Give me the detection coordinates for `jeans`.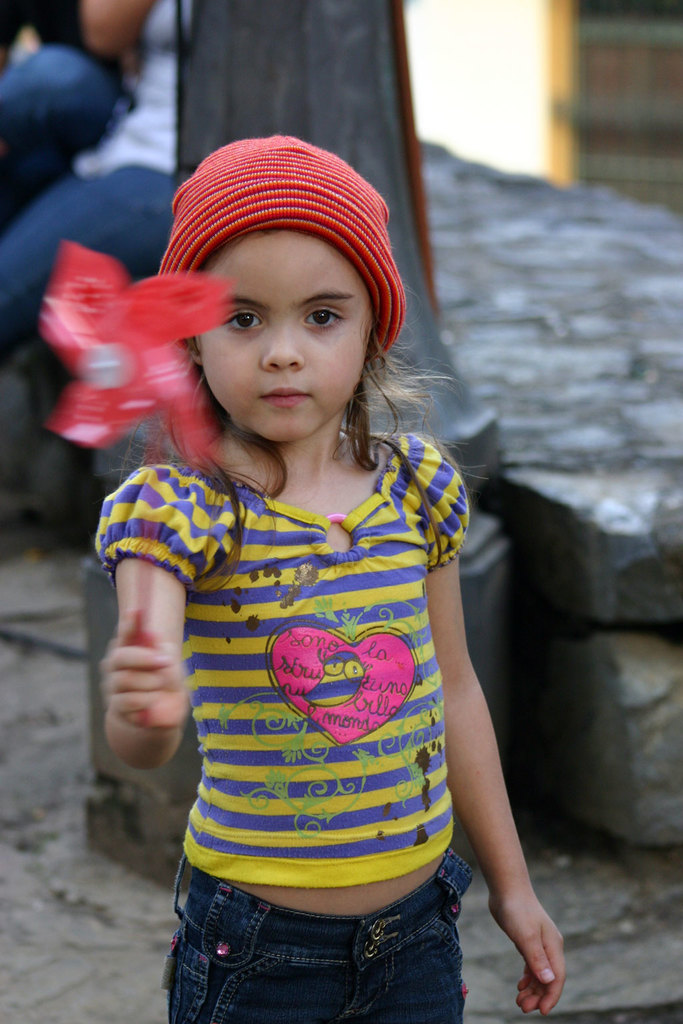
l=163, t=873, r=528, b=1016.
